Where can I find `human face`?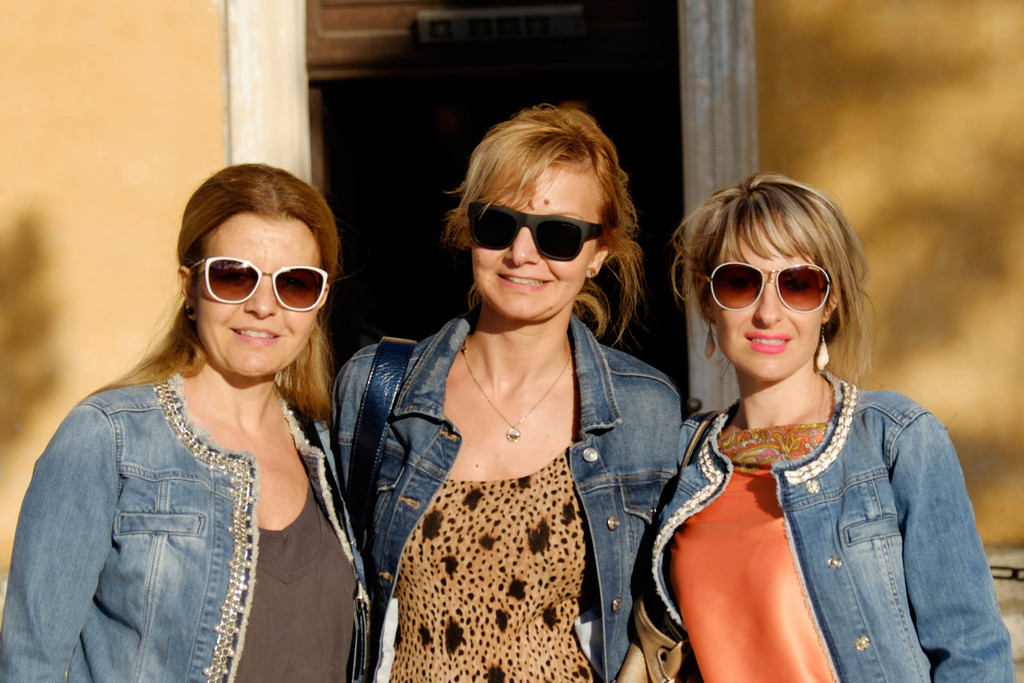
You can find it at left=714, top=229, right=824, bottom=381.
